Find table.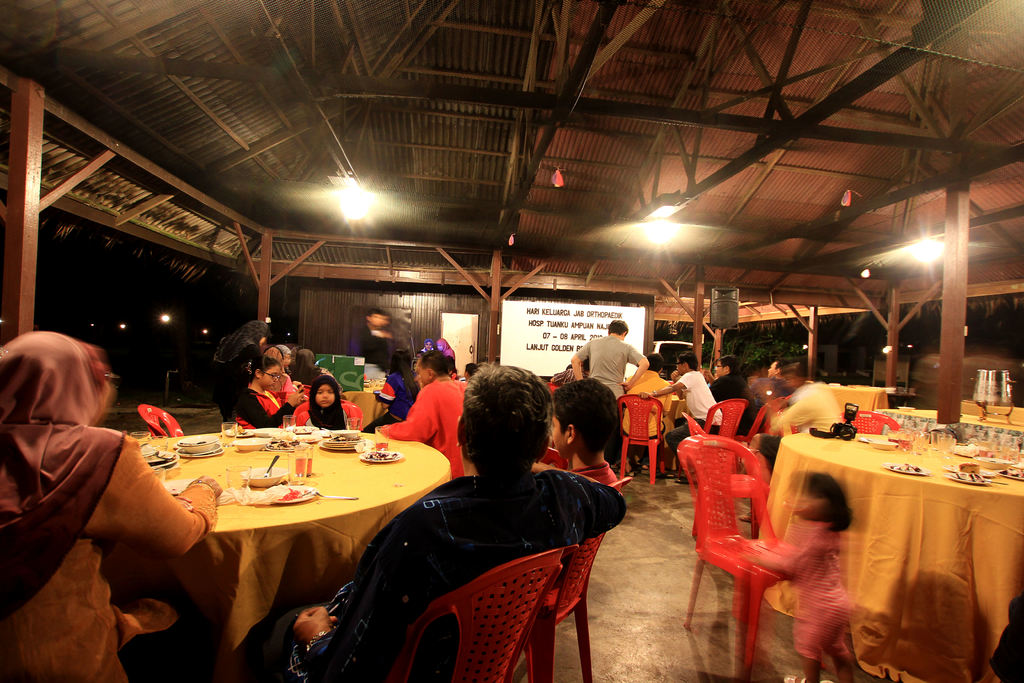
box=[780, 381, 877, 419].
